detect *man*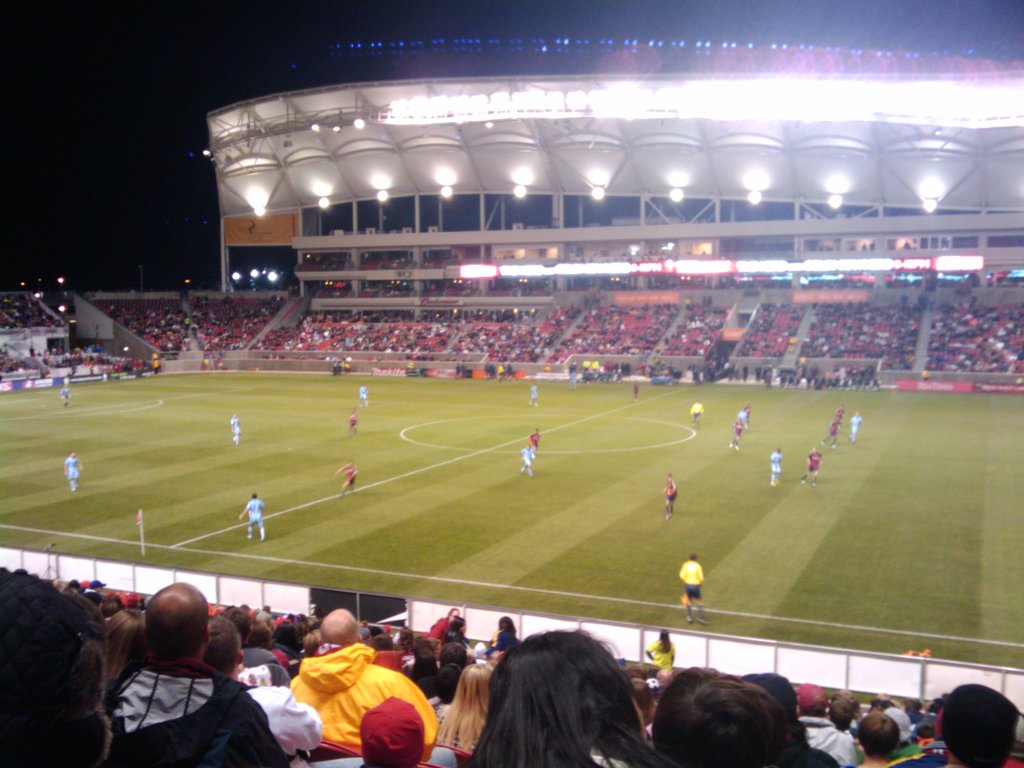
BBox(728, 403, 752, 449)
